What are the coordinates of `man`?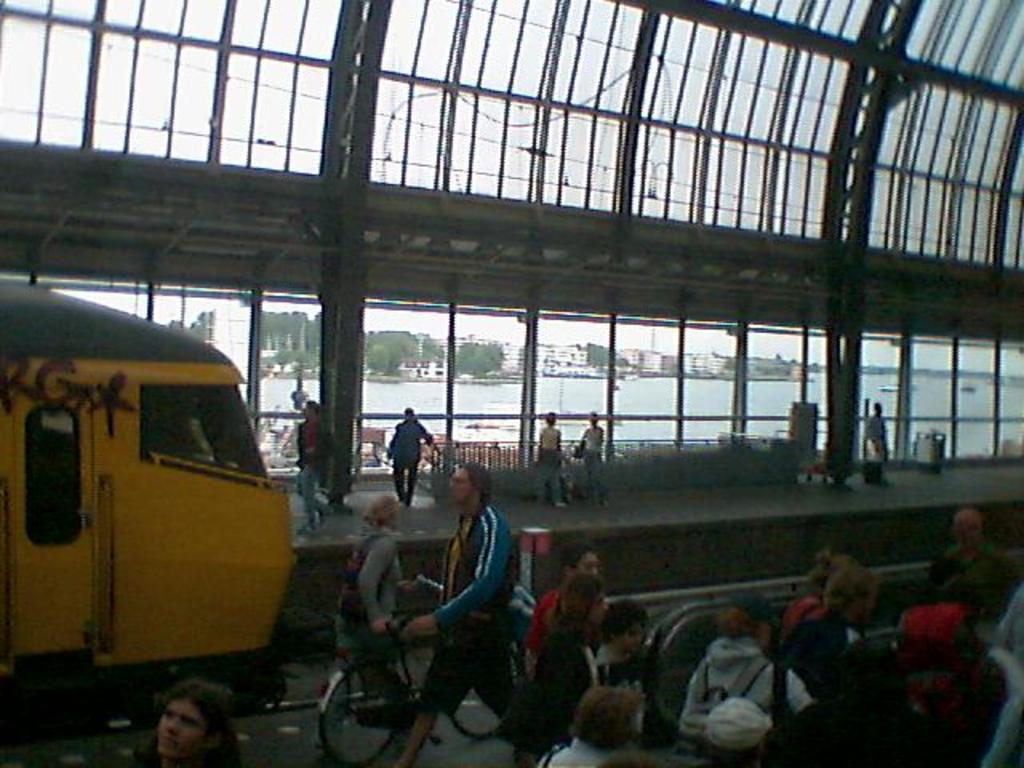
<box>925,506,997,616</box>.
